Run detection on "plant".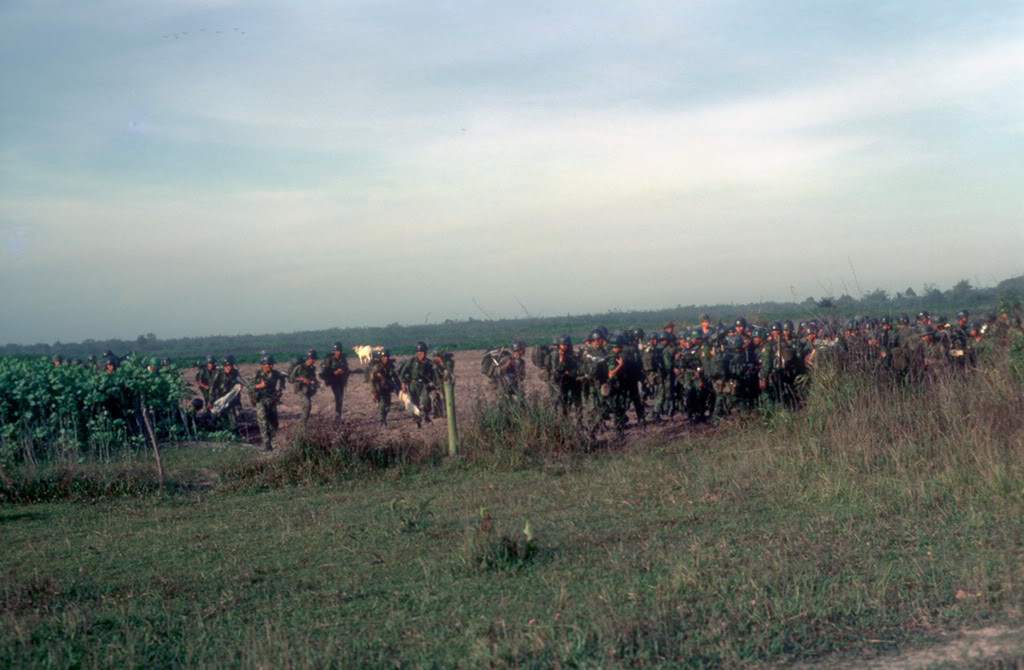
Result: bbox(71, 332, 191, 486).
